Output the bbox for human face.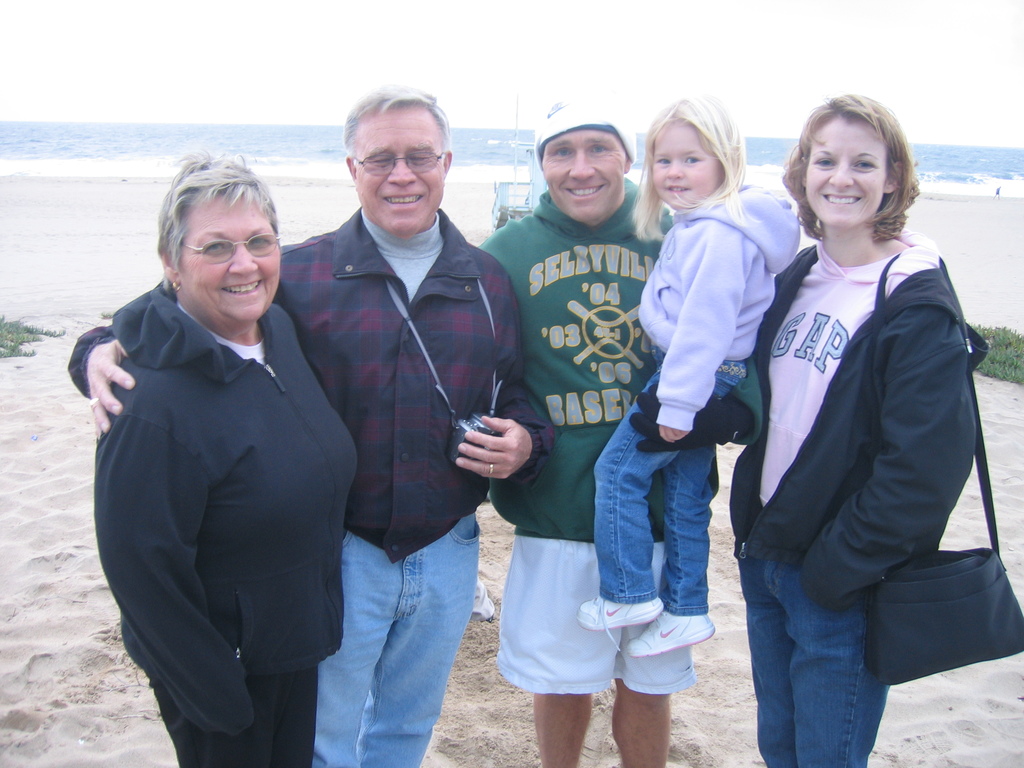
653 118 724 208.
